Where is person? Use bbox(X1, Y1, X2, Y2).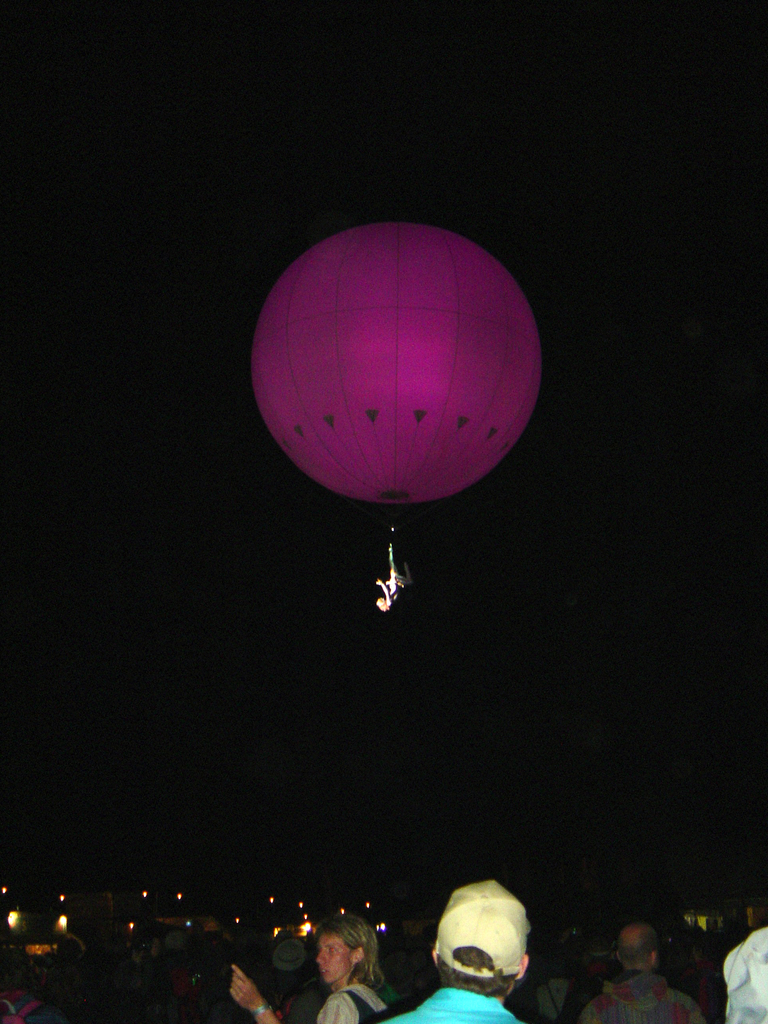
bbox(230, 935, 337, 1023).
